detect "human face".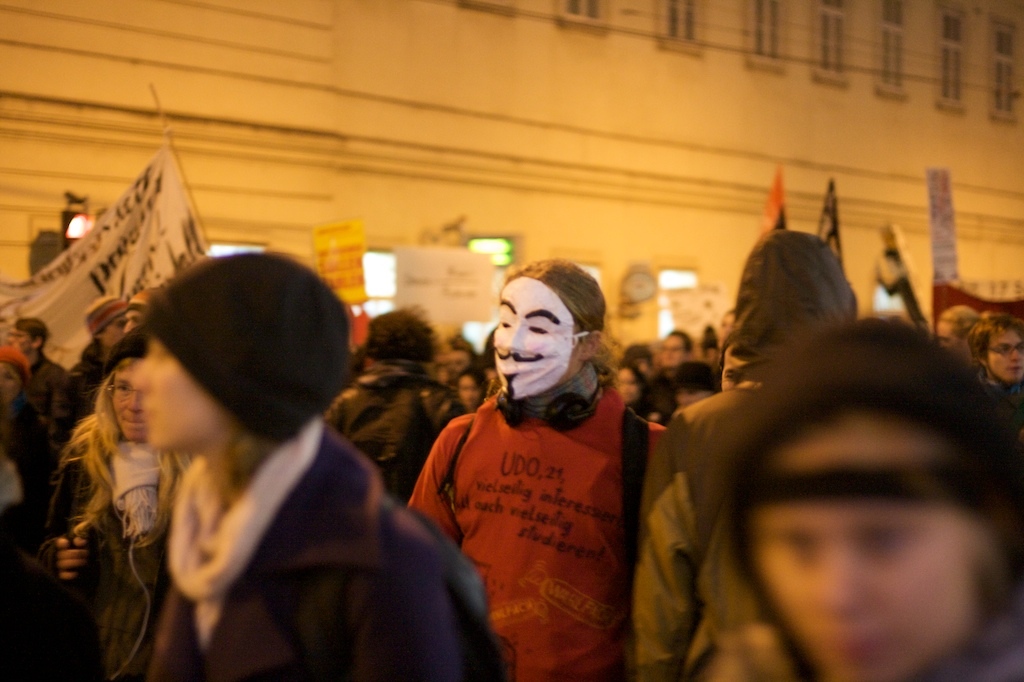
Detected at 134/334/216/447.
